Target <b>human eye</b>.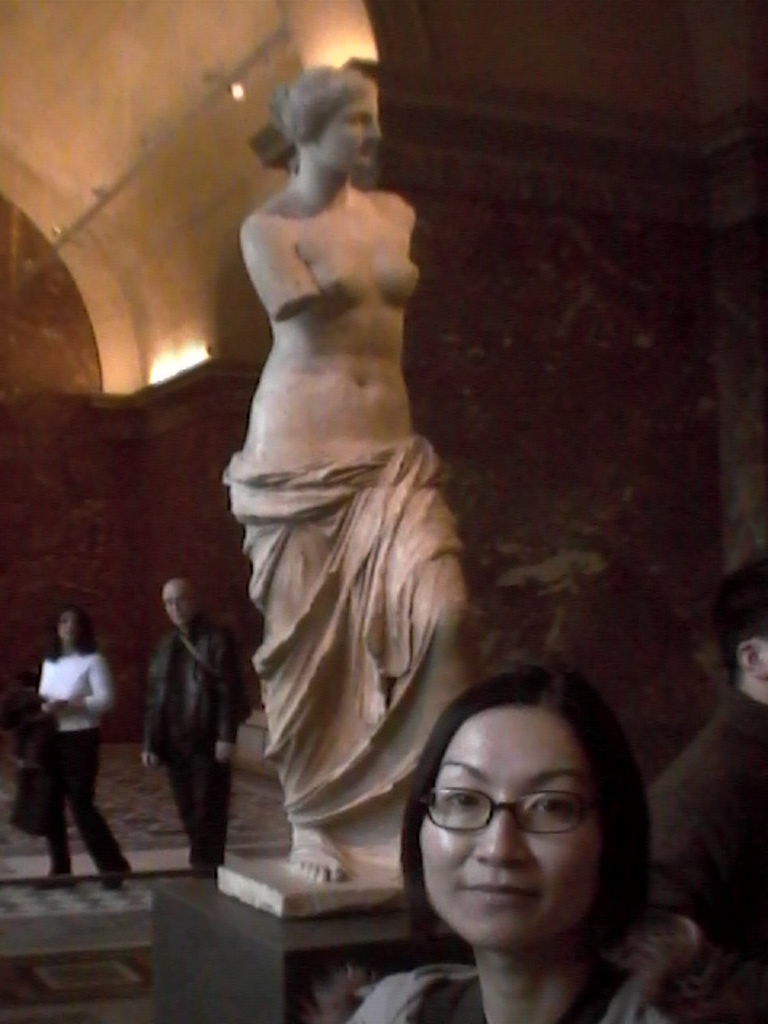
Target region: rect(427, 774, 490, 814).
